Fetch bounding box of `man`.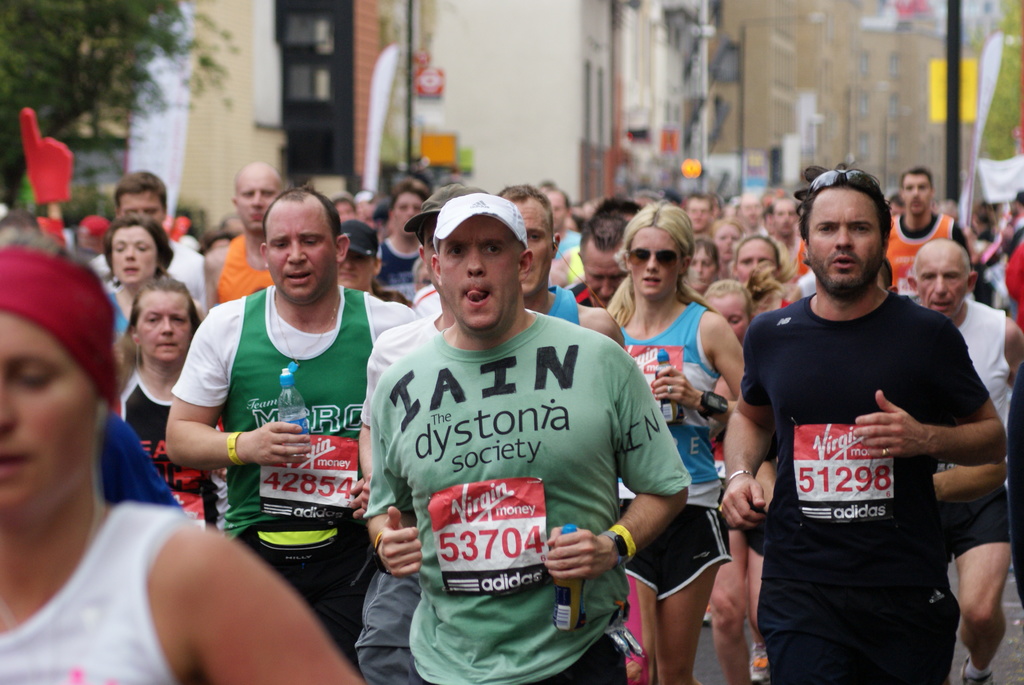
Bbox: bbox=[163, 185, 419, 667].
